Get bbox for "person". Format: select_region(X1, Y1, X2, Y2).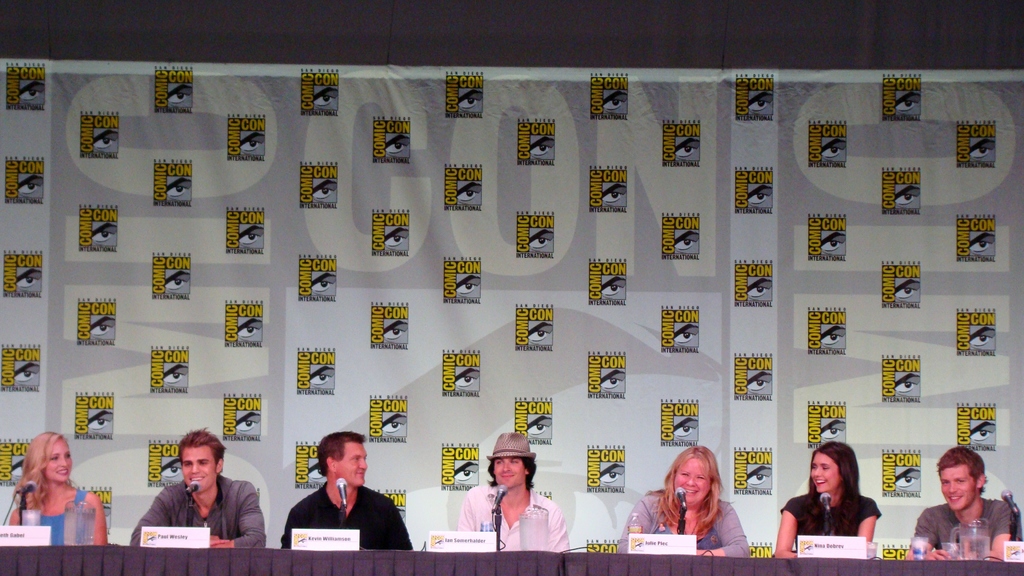
select_region(276, 429, 392, 550).
